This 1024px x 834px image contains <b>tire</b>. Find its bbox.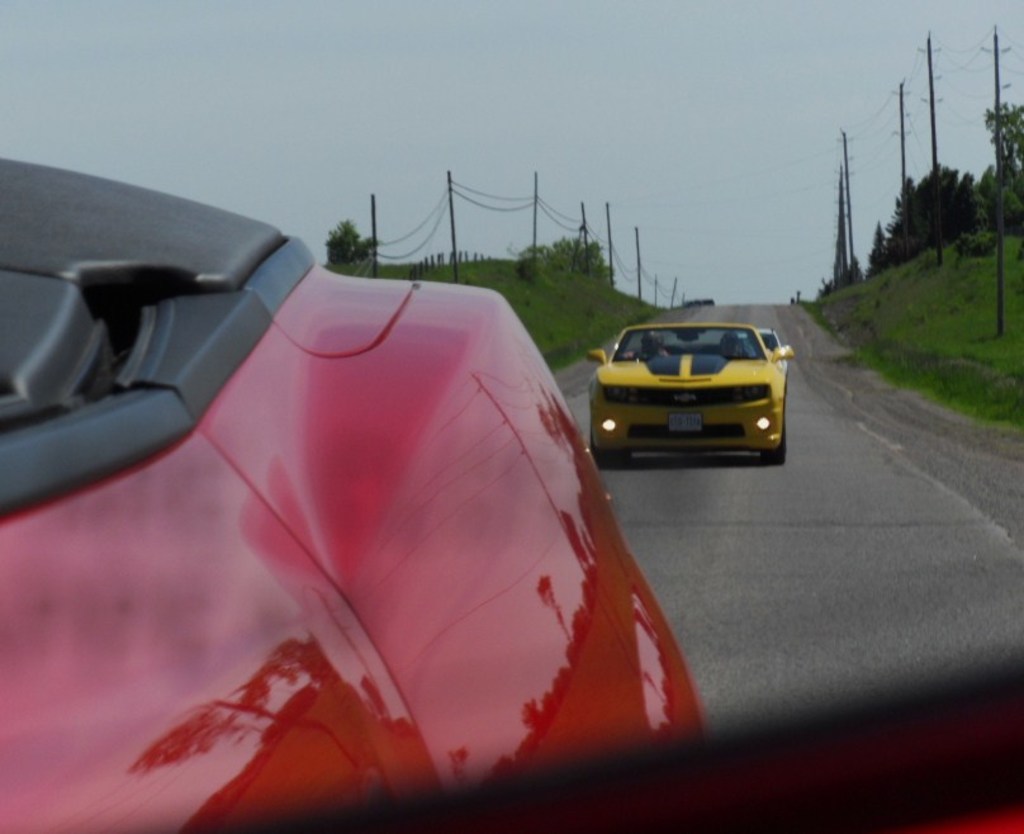
locate(762, 408, 788, 464).
